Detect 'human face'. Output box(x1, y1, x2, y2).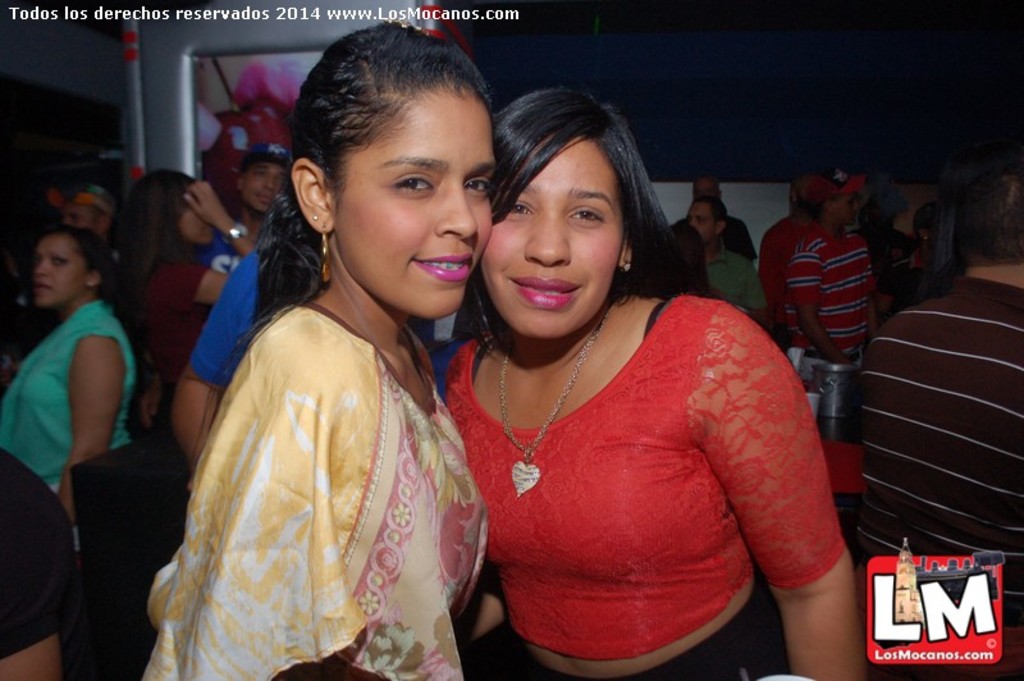
box(338, 95, 489, 319).
